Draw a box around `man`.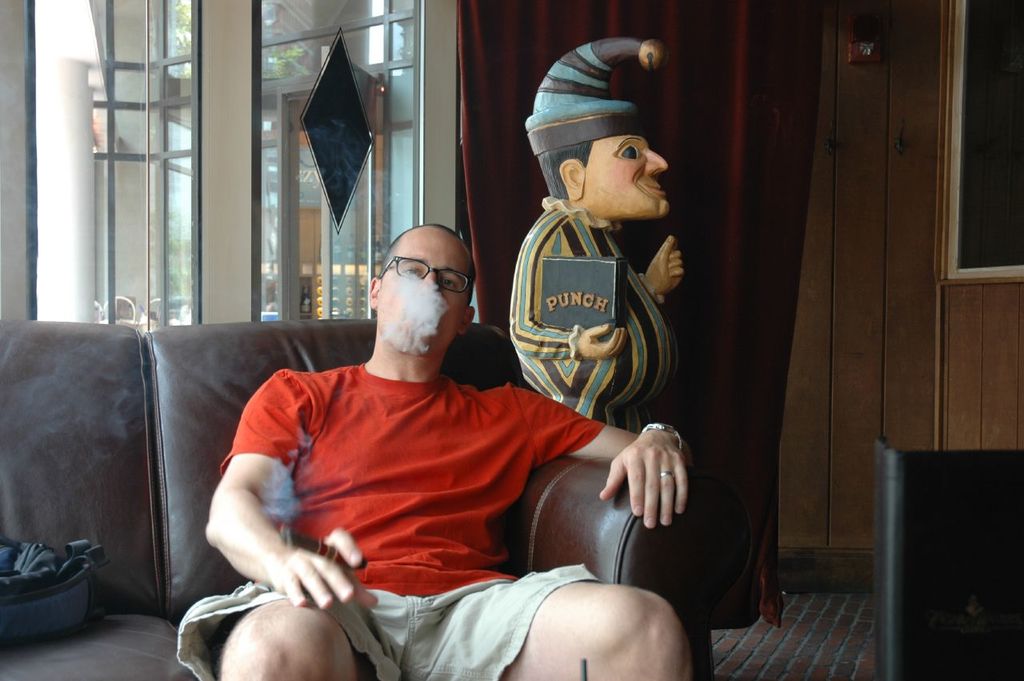
[x1=177, y1=179, x2=691, y2=669].
